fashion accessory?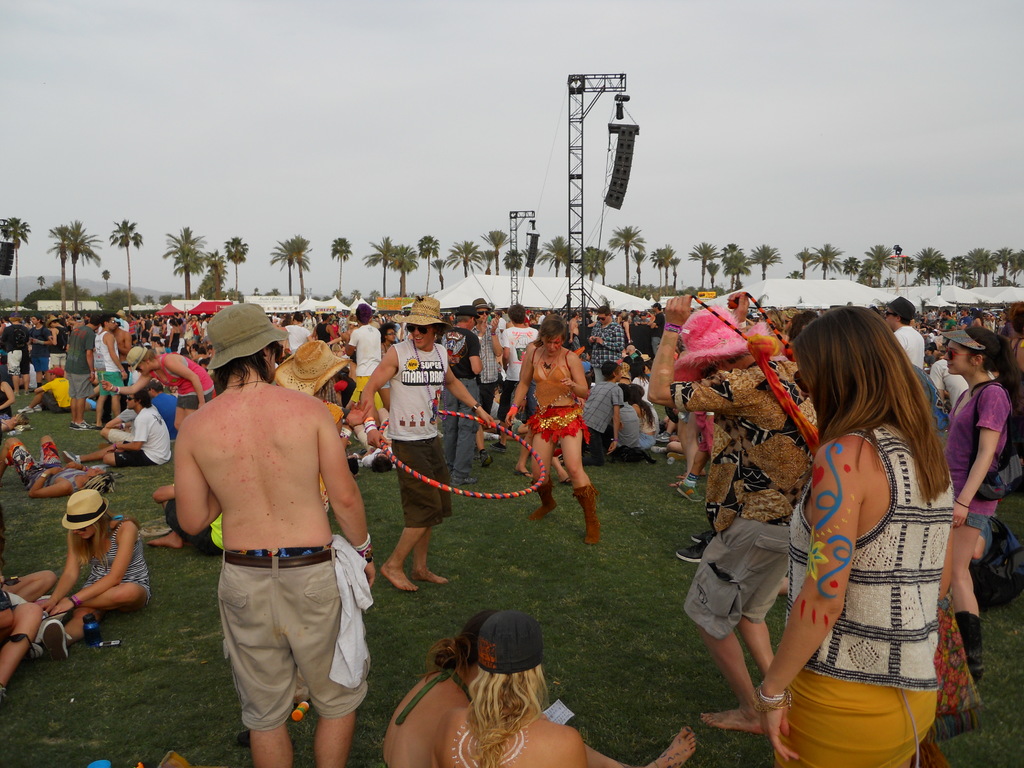
[945,330,989,347]
